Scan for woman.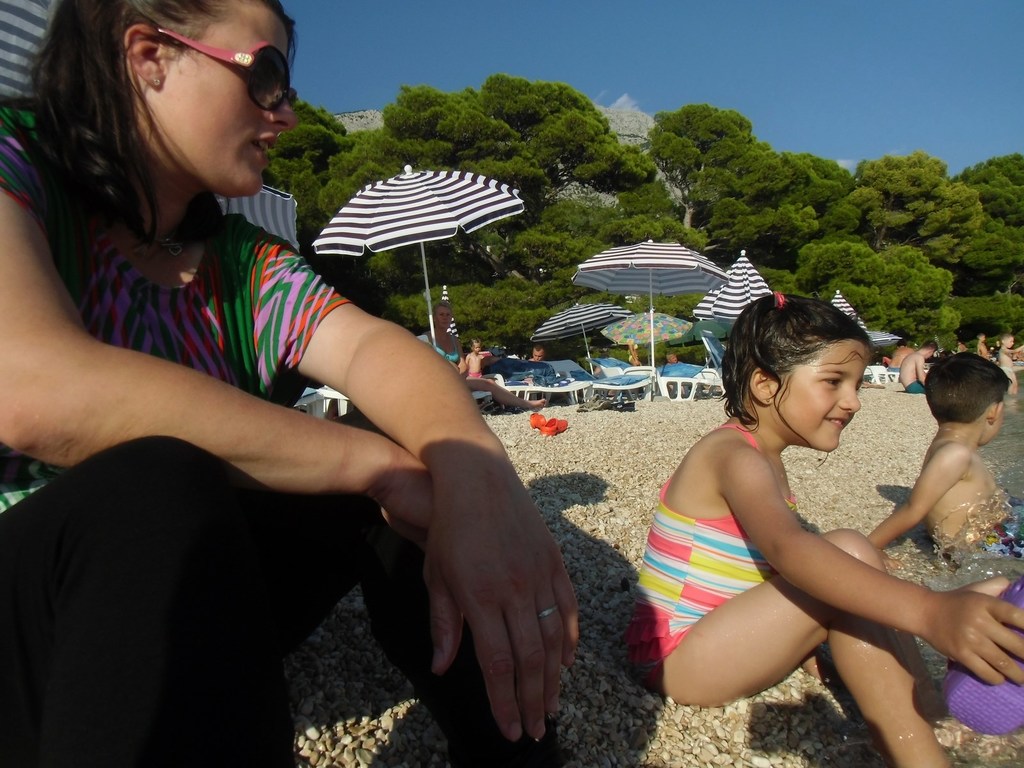
Scan result: 54 29 550 767.
